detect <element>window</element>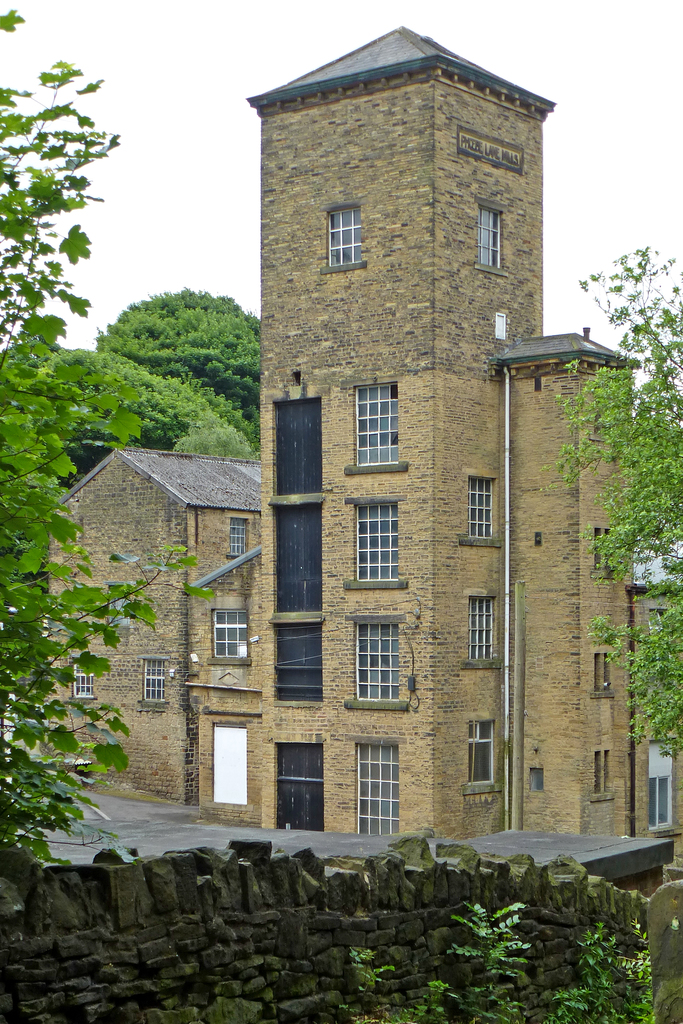
<bbox>360, 732, 413, 829</bbox>
